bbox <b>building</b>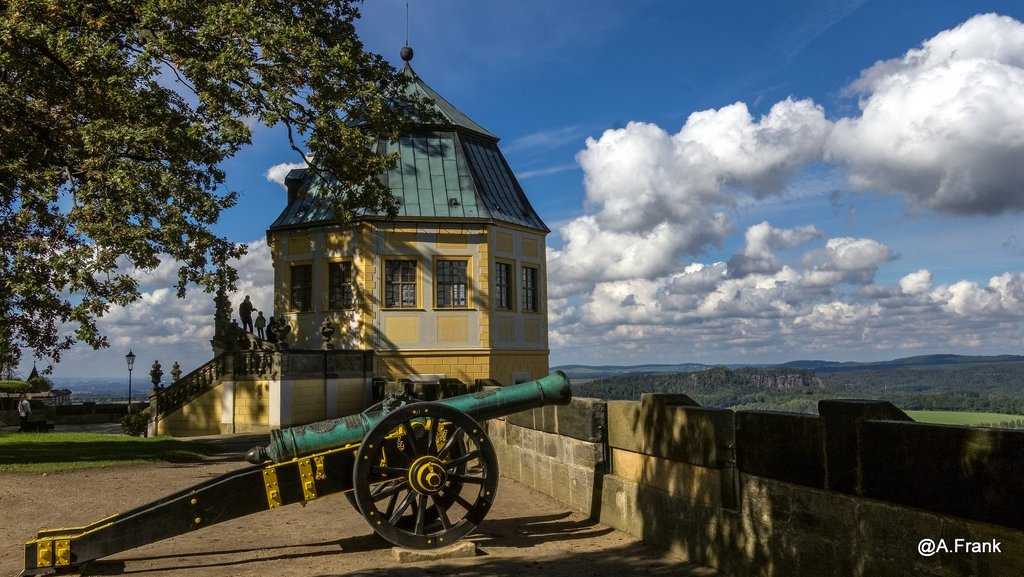
127 1 554 435
